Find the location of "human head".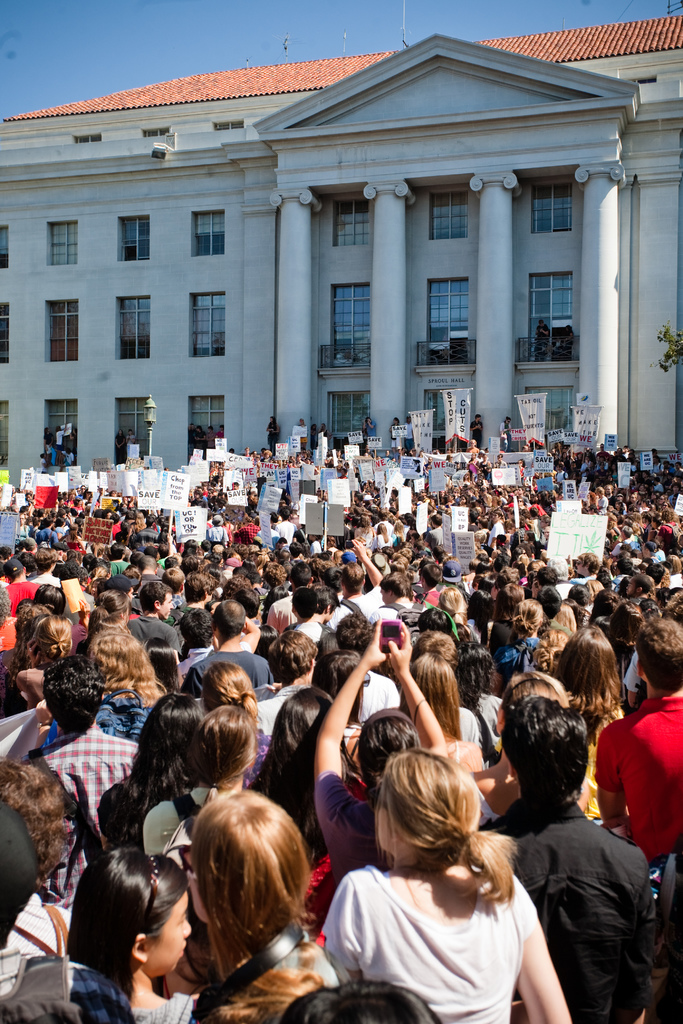
Location: 13, 603, 52, 646.
